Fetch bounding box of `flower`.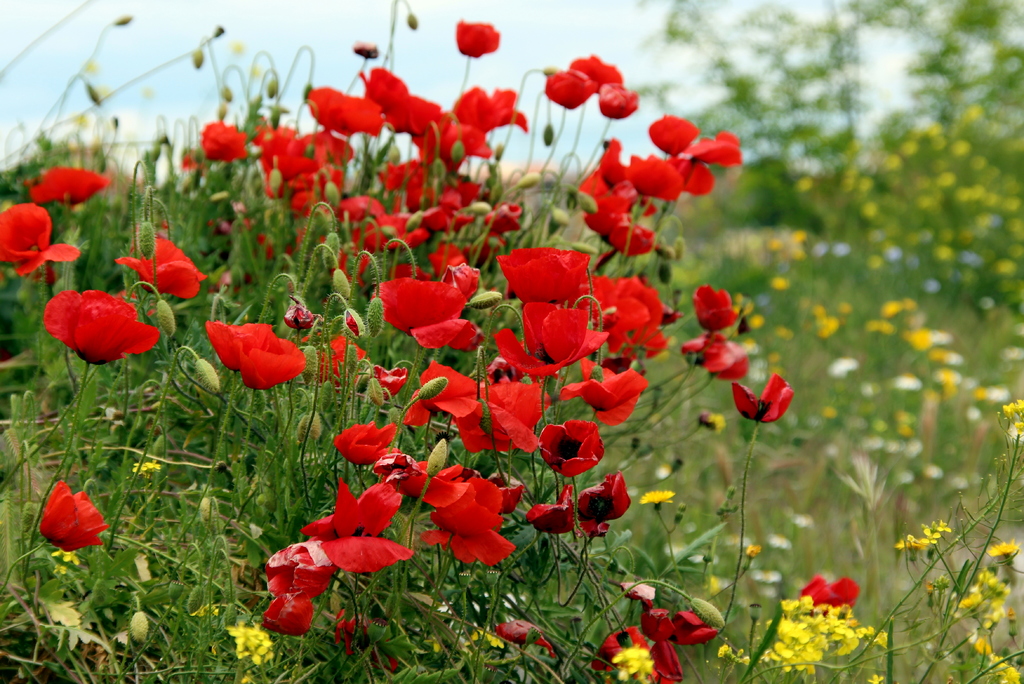
Bbox: <region>44, 290, 156, 361</region>.
